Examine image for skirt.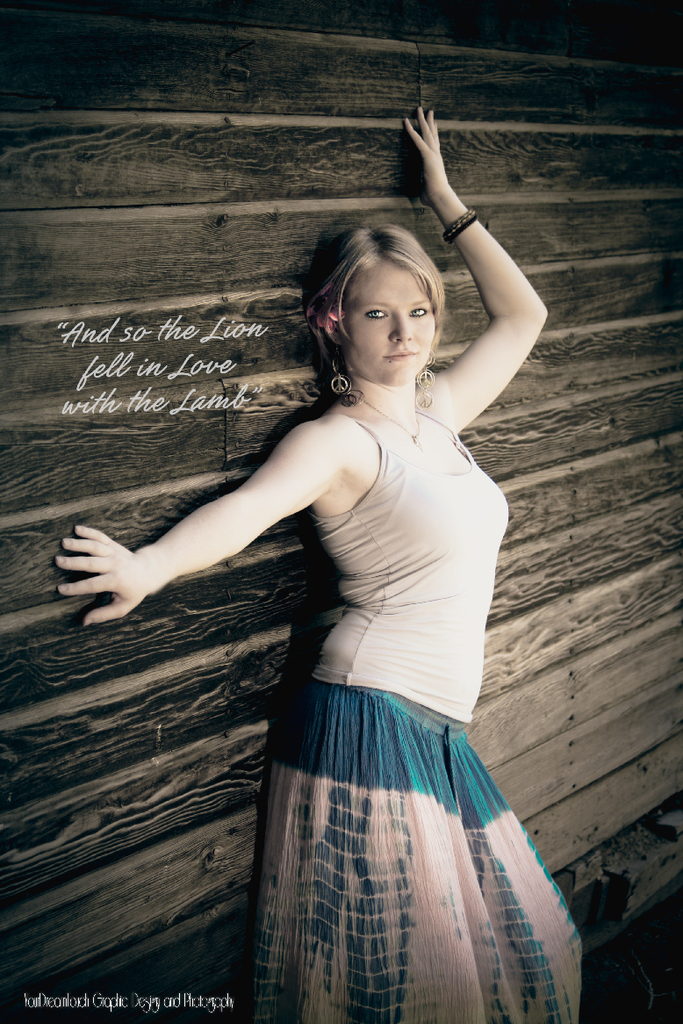
Examination result: BBox(249, 674, 581, 1023).
